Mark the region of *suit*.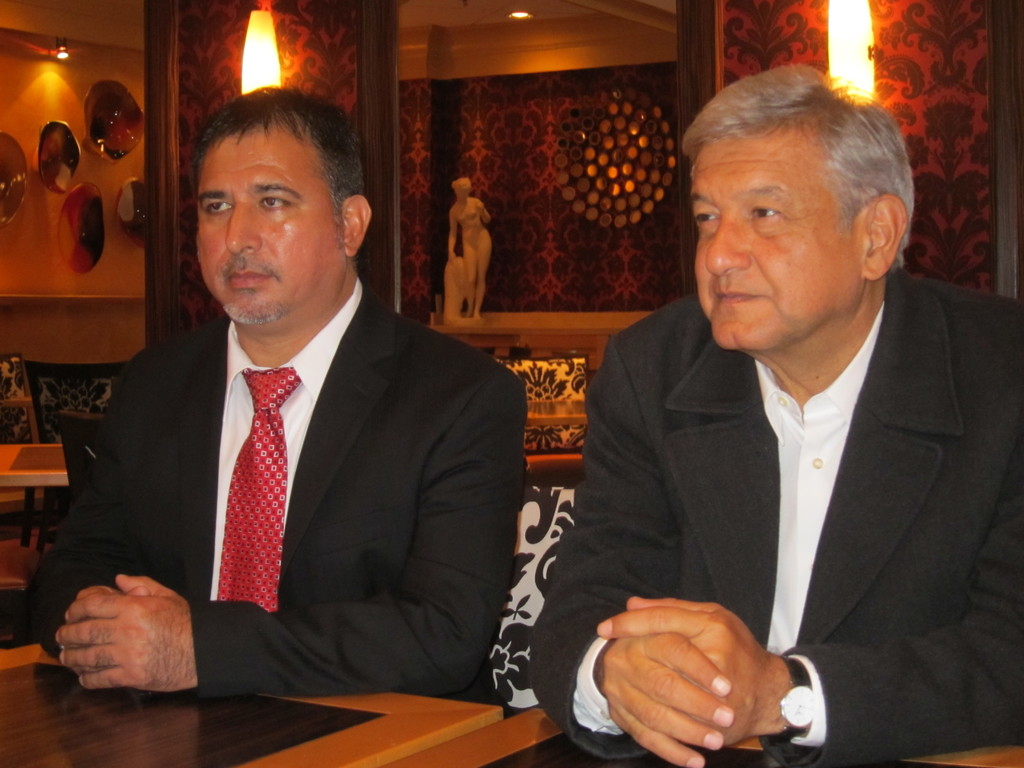
Region: {"left": 545, "top": 201, "right": 1023, "bottom": 744}.
